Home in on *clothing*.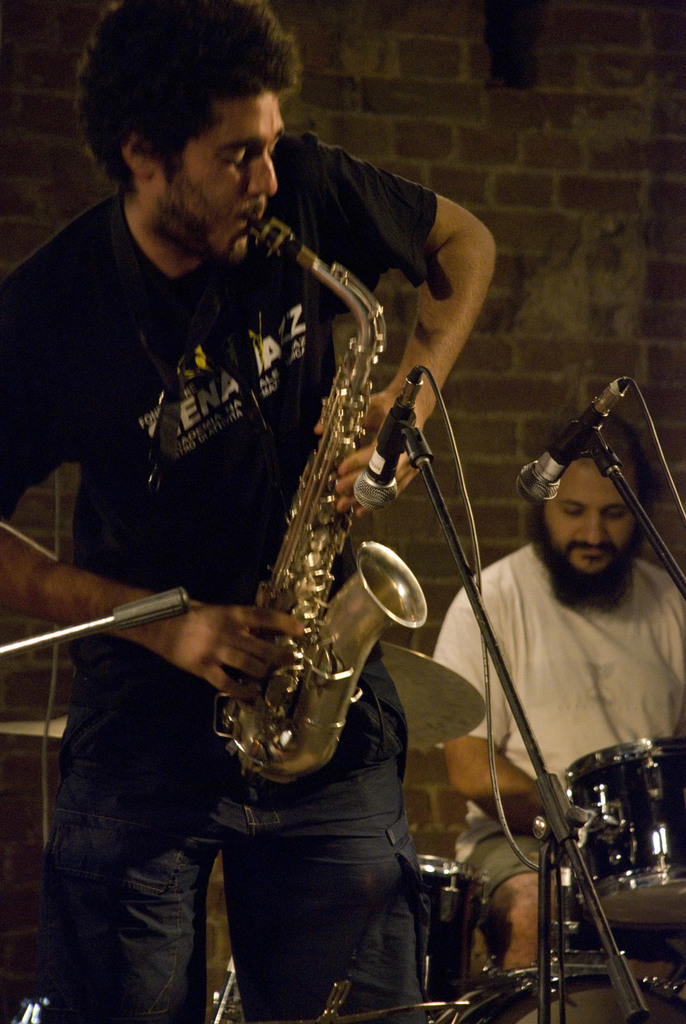
Homed in at bbox(0, 194, 453, 1023).
